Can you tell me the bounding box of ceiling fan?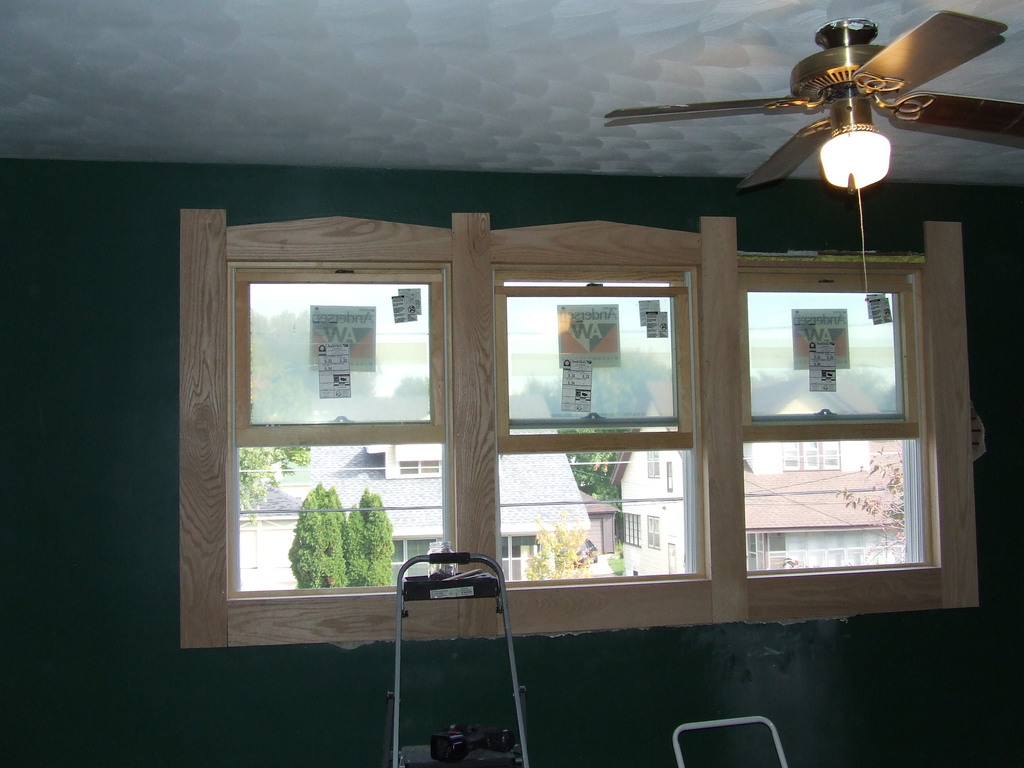
604 15 1023 198.
